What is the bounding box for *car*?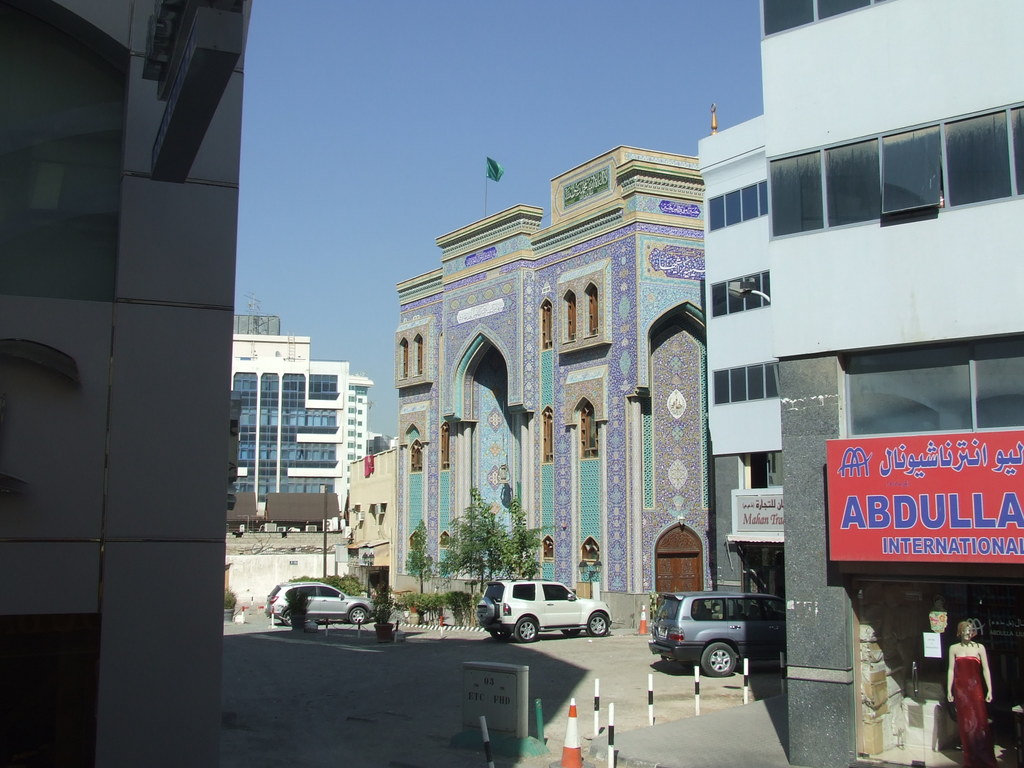
[x1=266, y1=580, x2=371, y2=627].
